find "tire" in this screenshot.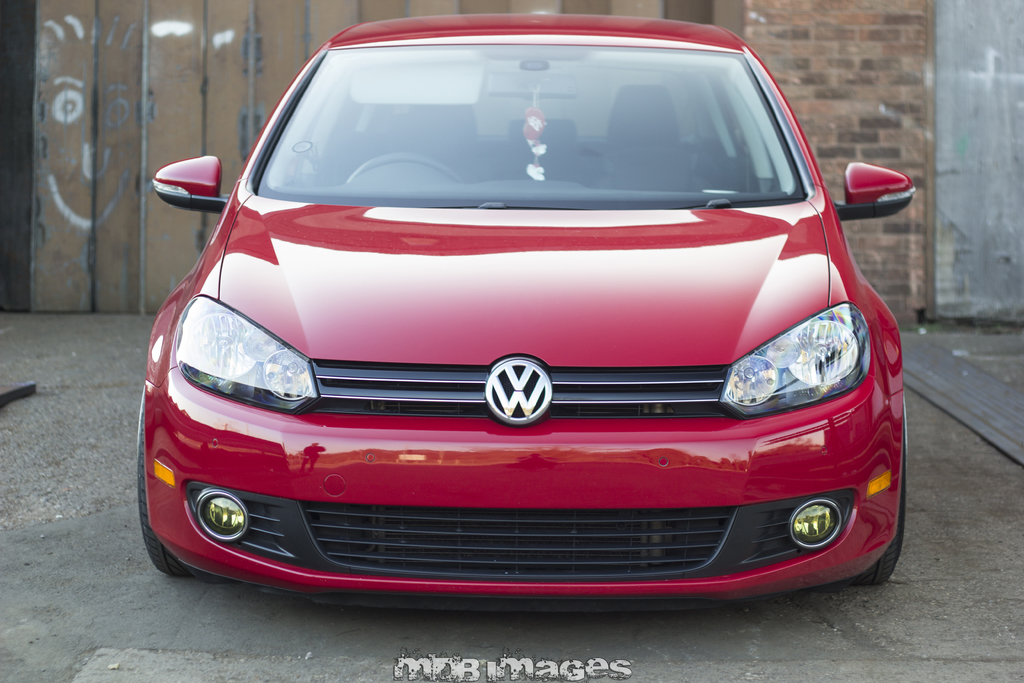
The bounding box for "tire" is rect(142, 383, 187, 579).
